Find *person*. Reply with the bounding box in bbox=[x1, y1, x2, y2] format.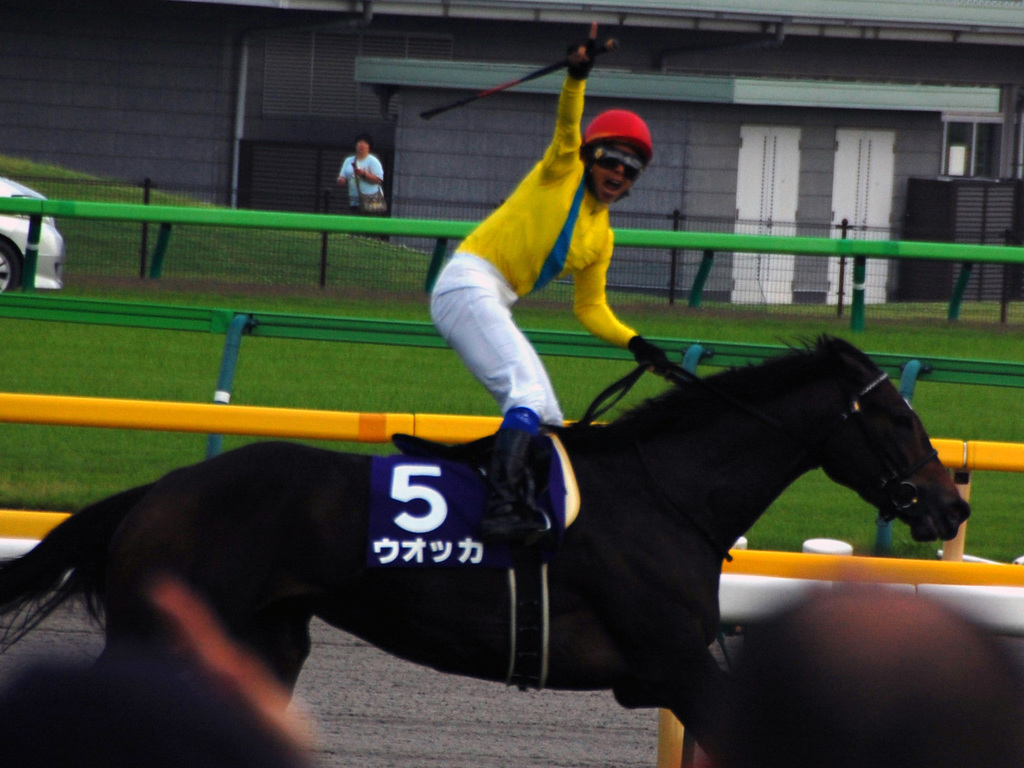
bbox=[431, 19, 672, 548].
